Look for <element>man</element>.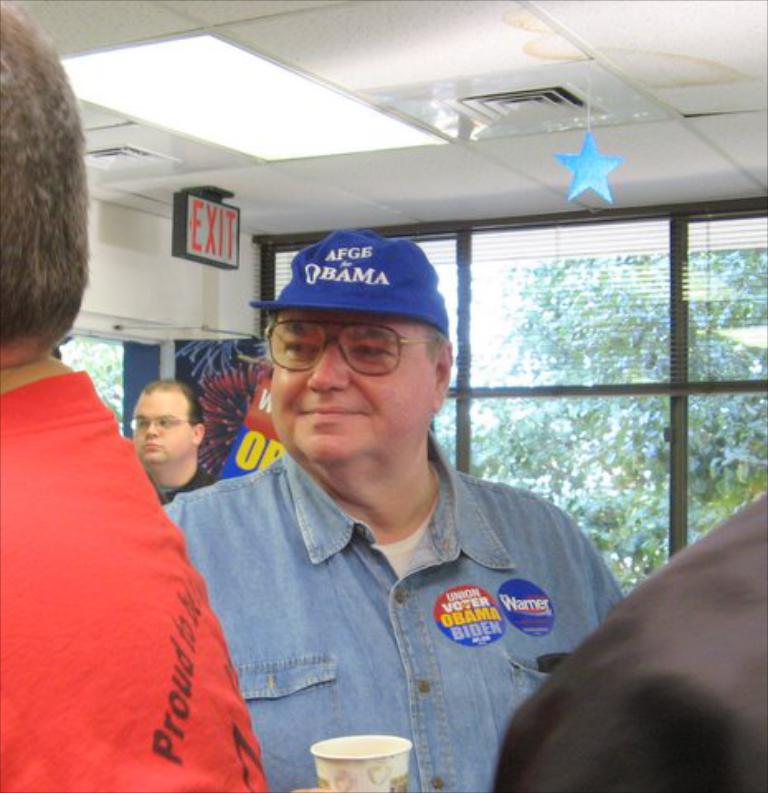
Found: <bbox>132, 377, 215, 509</bbox>.
